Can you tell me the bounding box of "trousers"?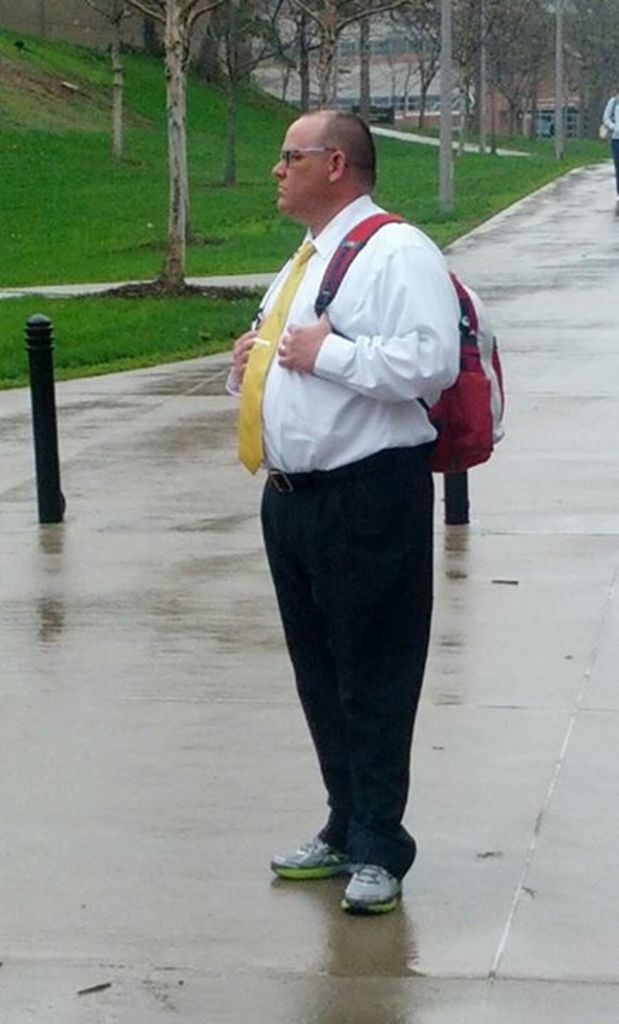
left=608, top=135, right=618, bottom=191.
